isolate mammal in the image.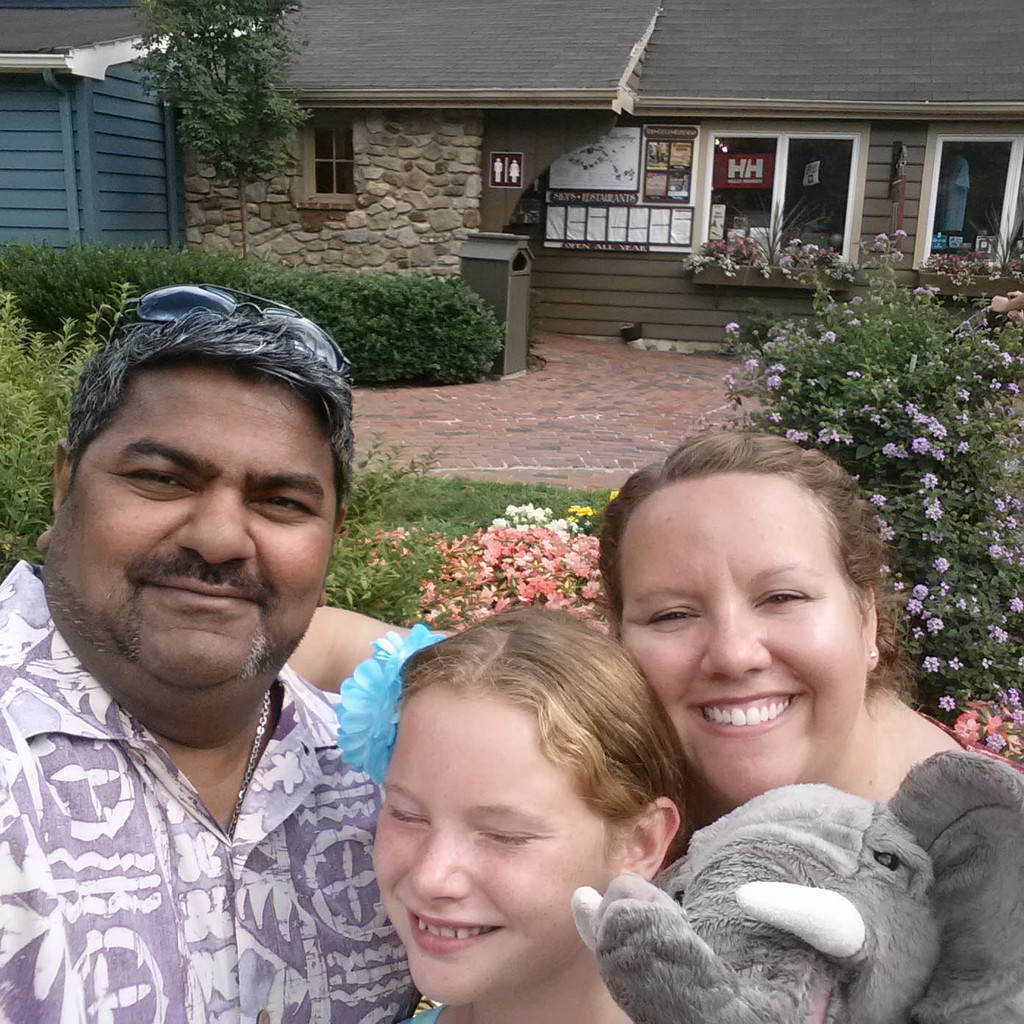
Isolated region: <box>308,576,748,1023</box>.
